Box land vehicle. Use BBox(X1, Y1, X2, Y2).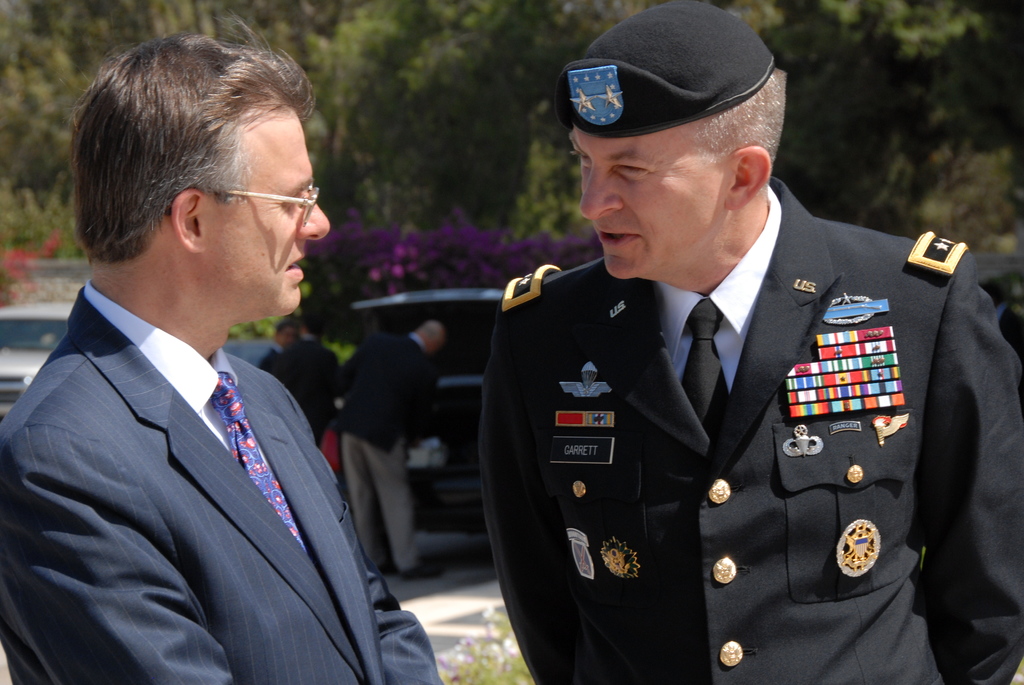
BBox(354, 284, 504, 532).
